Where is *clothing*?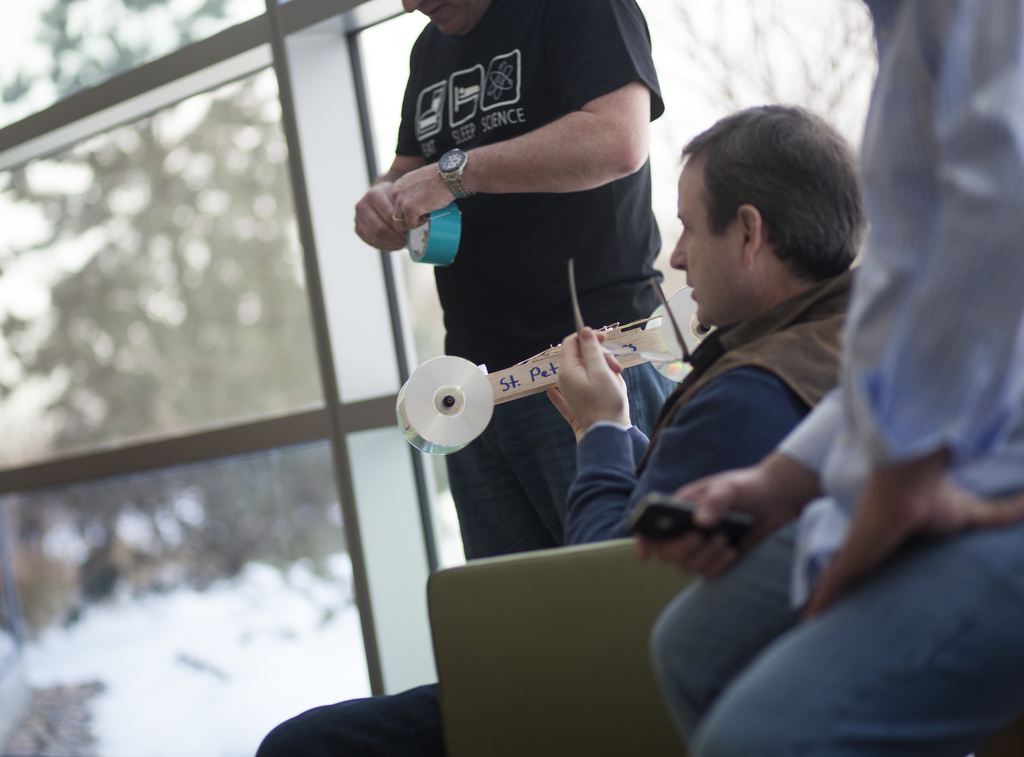
381,42,662,496.
